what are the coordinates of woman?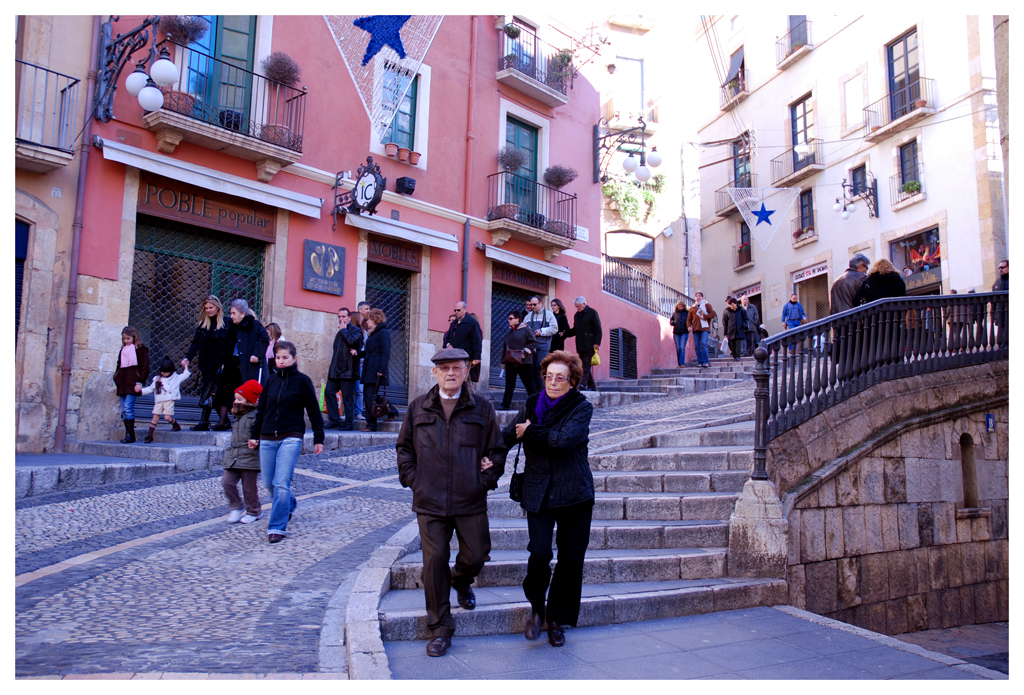
rect(184, 294, 228, 430).
